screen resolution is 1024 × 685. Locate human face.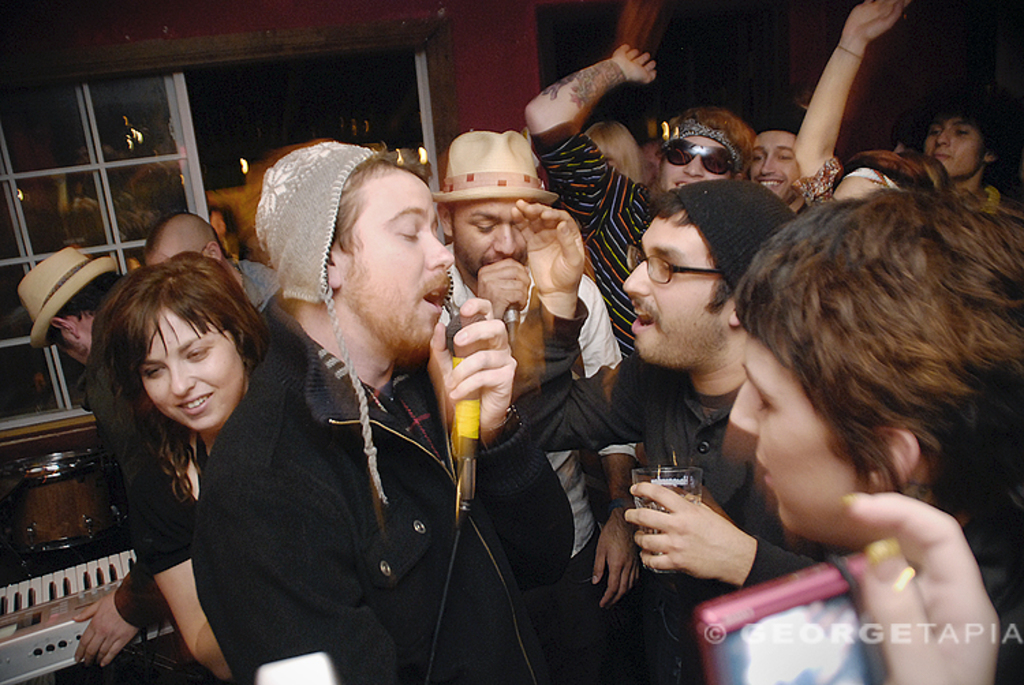
x1=61, y1=332, x2=96, y2=364.
